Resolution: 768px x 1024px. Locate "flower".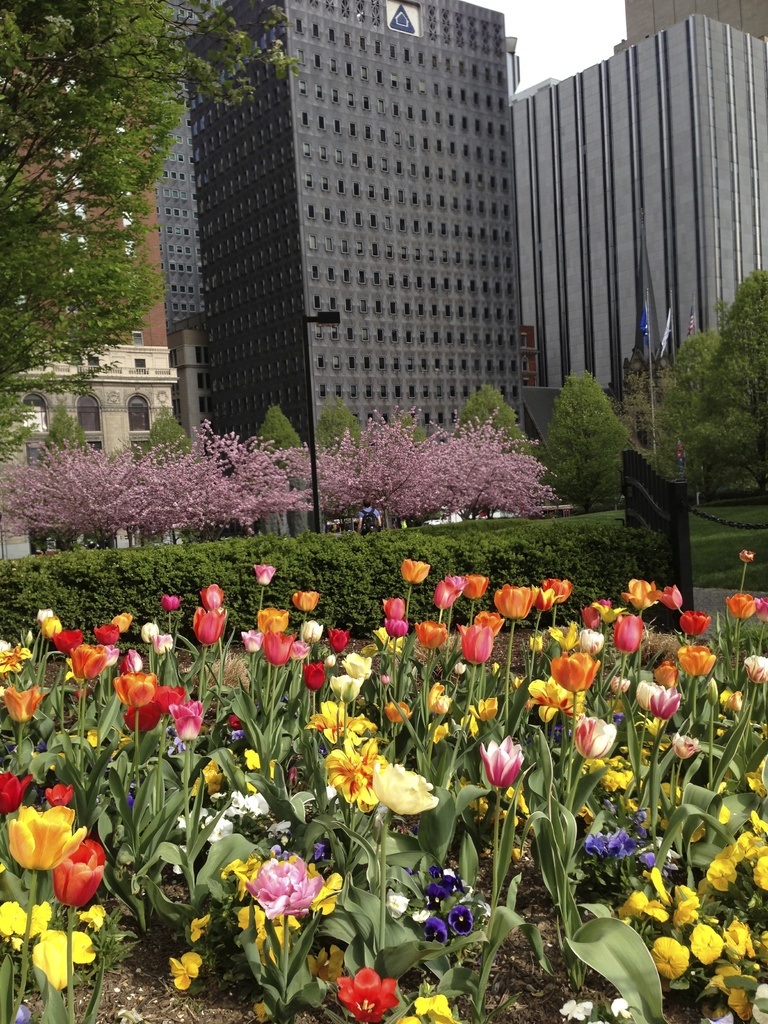
380:699:413:724.
